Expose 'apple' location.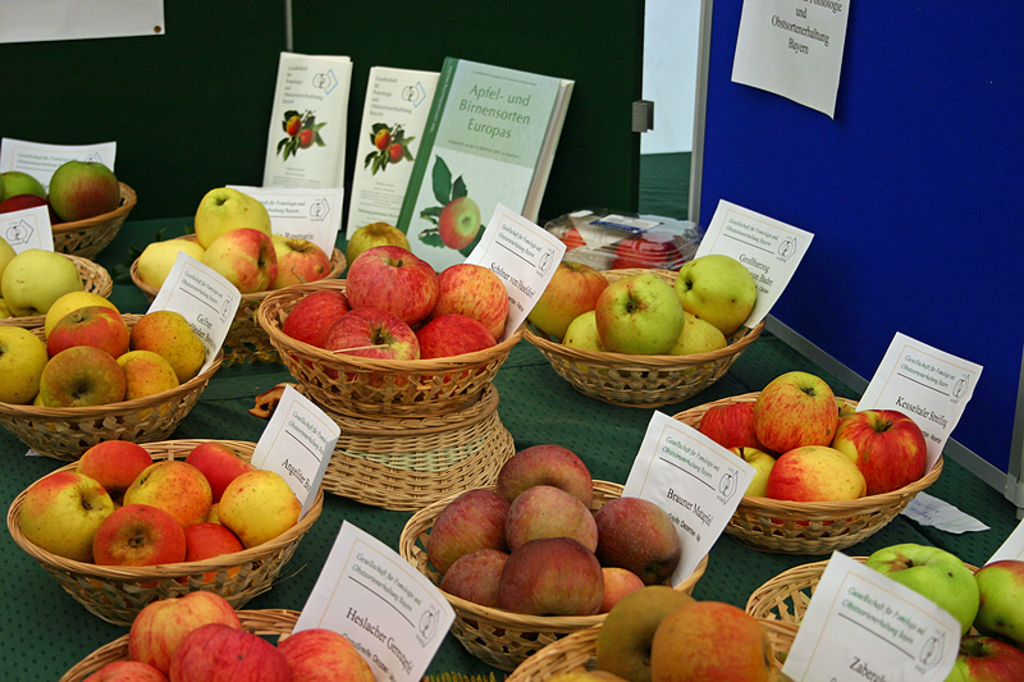
Exposed at select_region(321, 303, 422, 386).
